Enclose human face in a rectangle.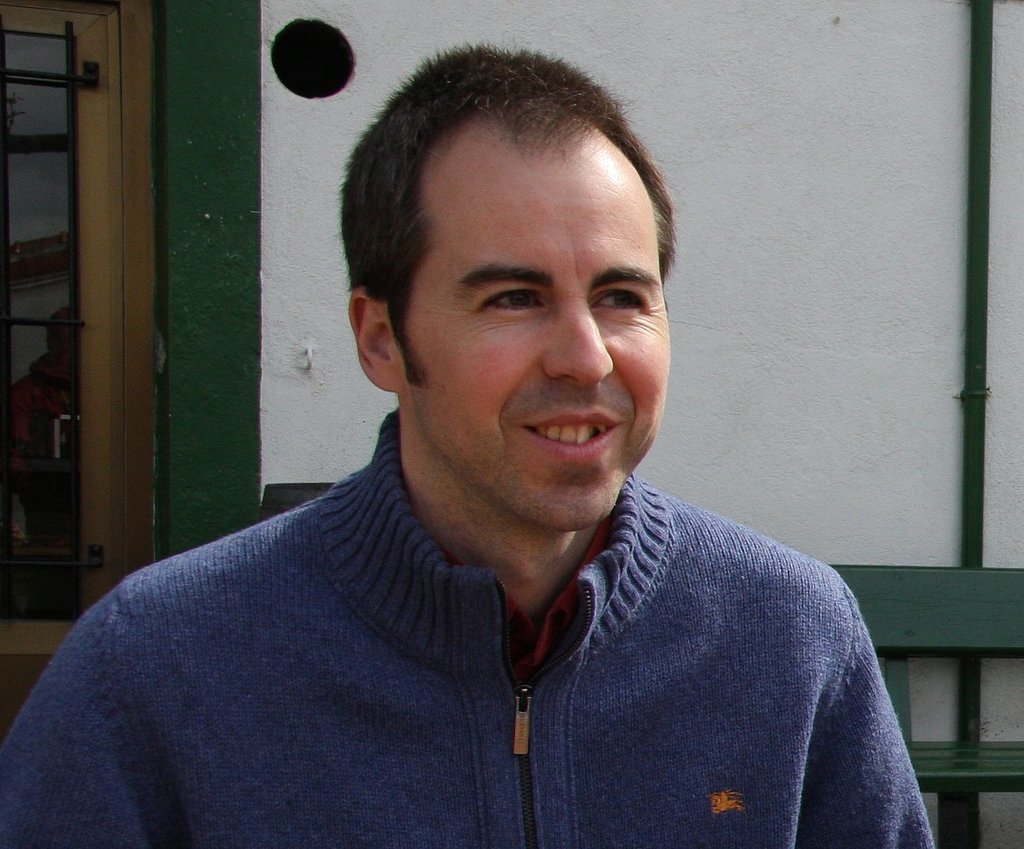
bbox(408, 137, 680, 531).
